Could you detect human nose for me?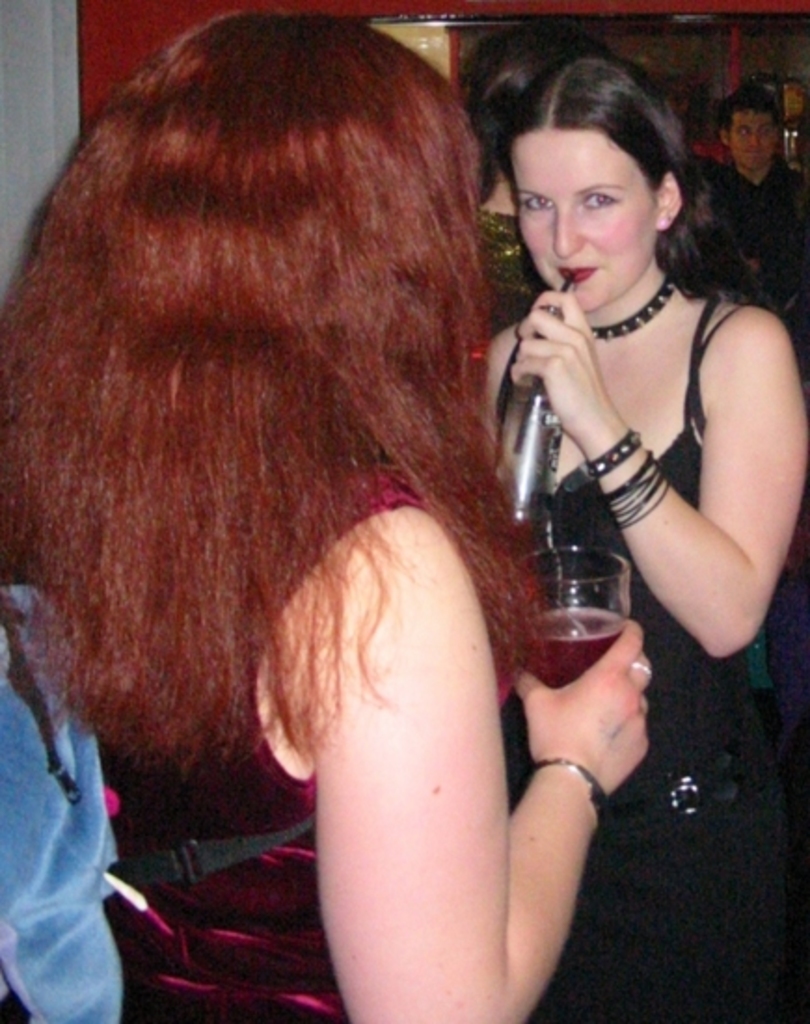
Detection result: BBox(739, 134, 758, 149).
